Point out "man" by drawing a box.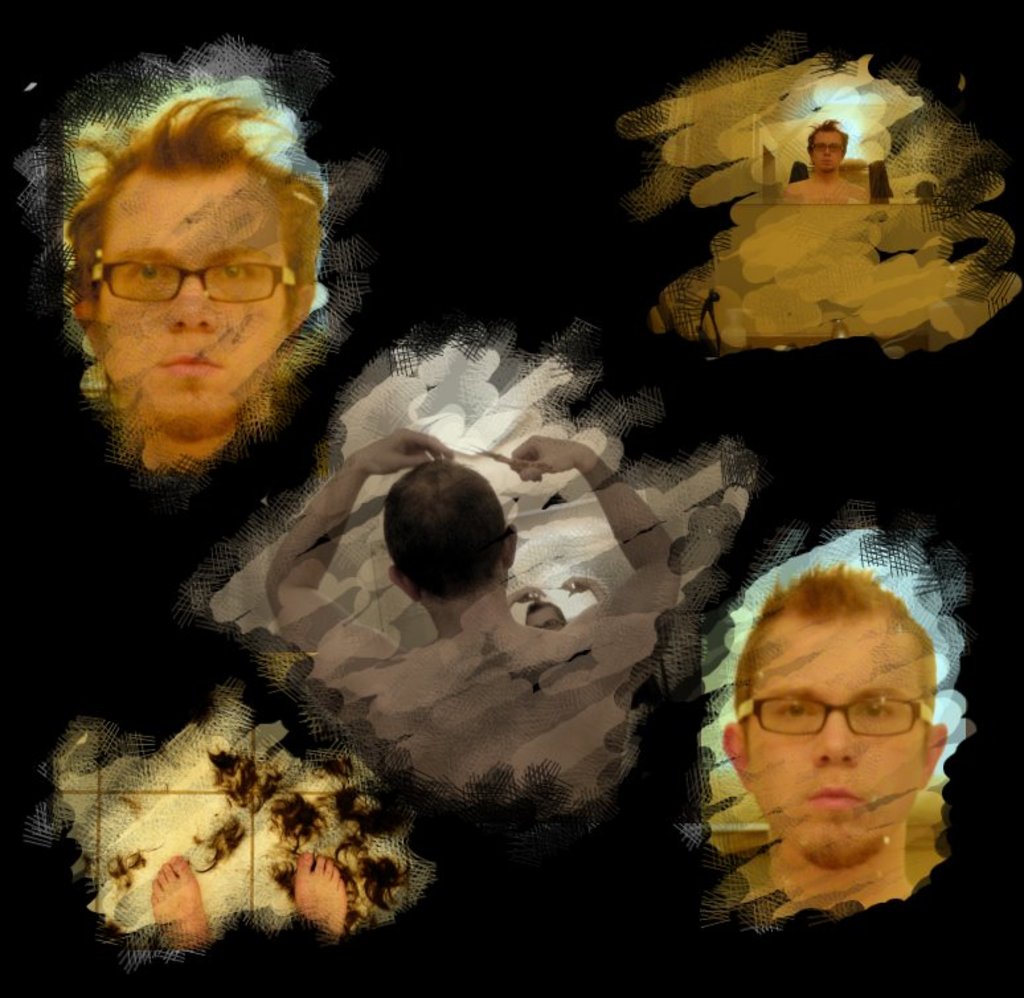
bbox=[720, 556, 951, 916].
